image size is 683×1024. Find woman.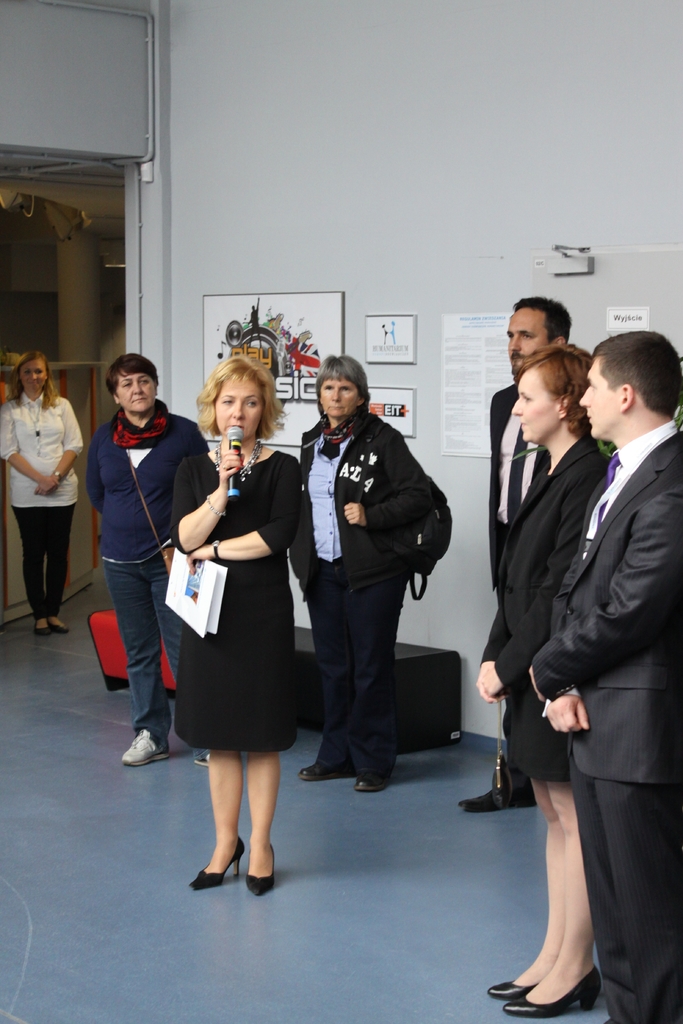
(x1=0, y1=352, x2=82, y2=636).
